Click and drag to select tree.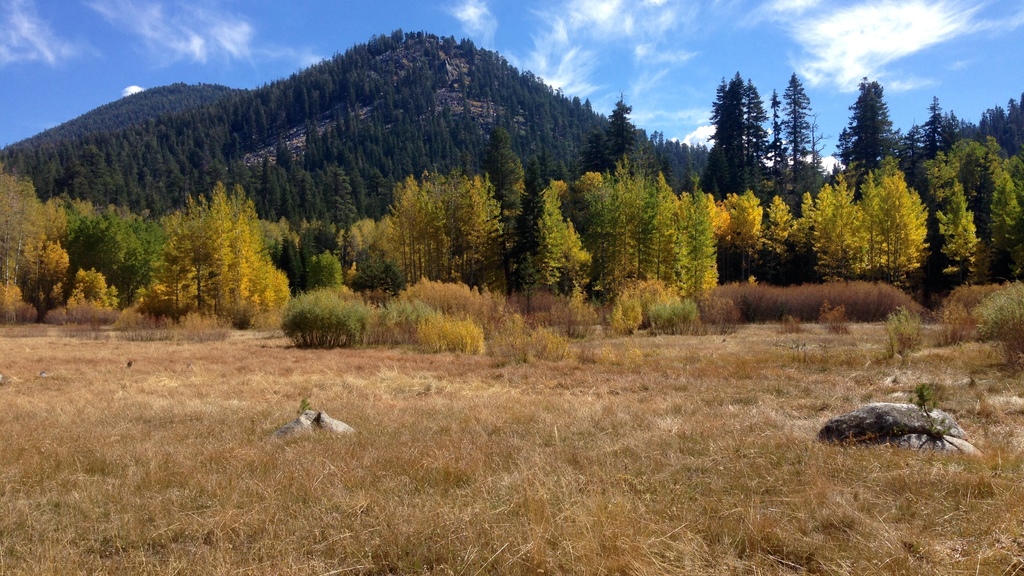
Selection: (x1=44, y1=198, x2=65, y2=243).
